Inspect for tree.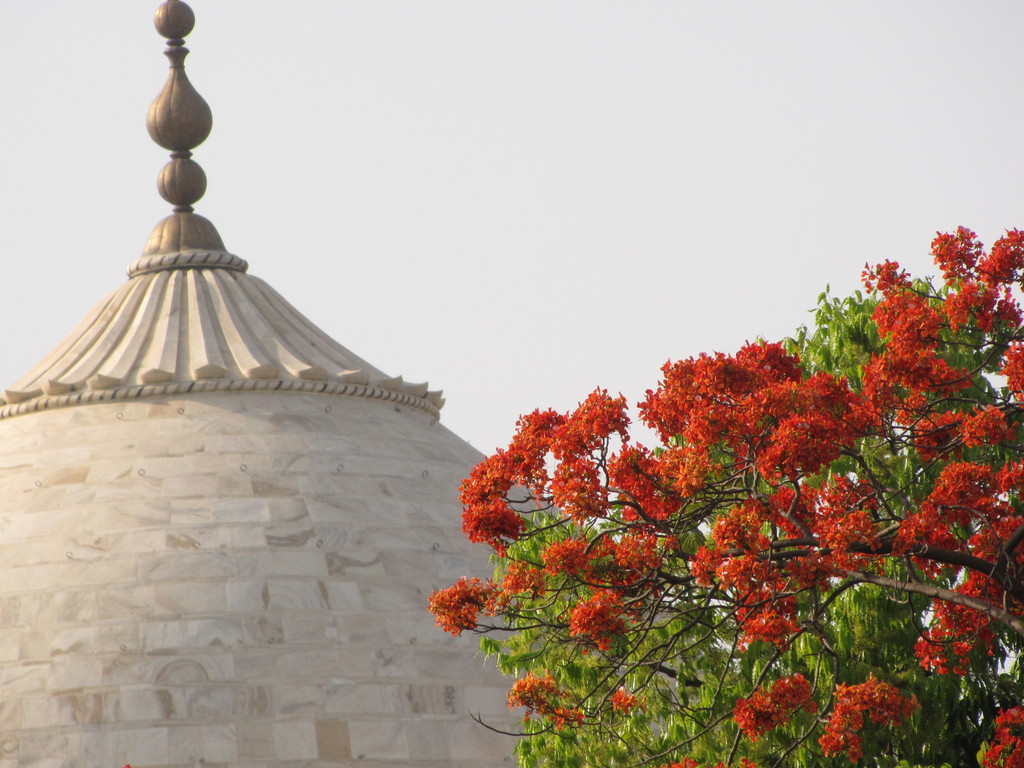
Inspection: (left=426, top=221, right=1023, bottom=767).
